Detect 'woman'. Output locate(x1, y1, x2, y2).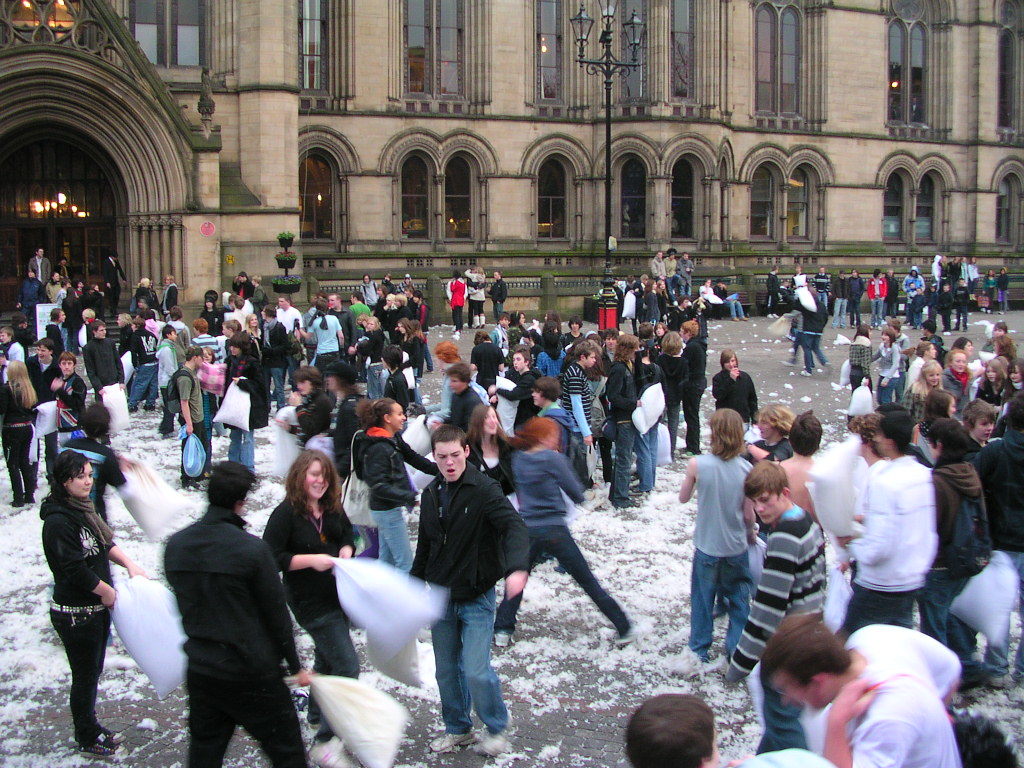
locate(23, 426, 141, 750).
